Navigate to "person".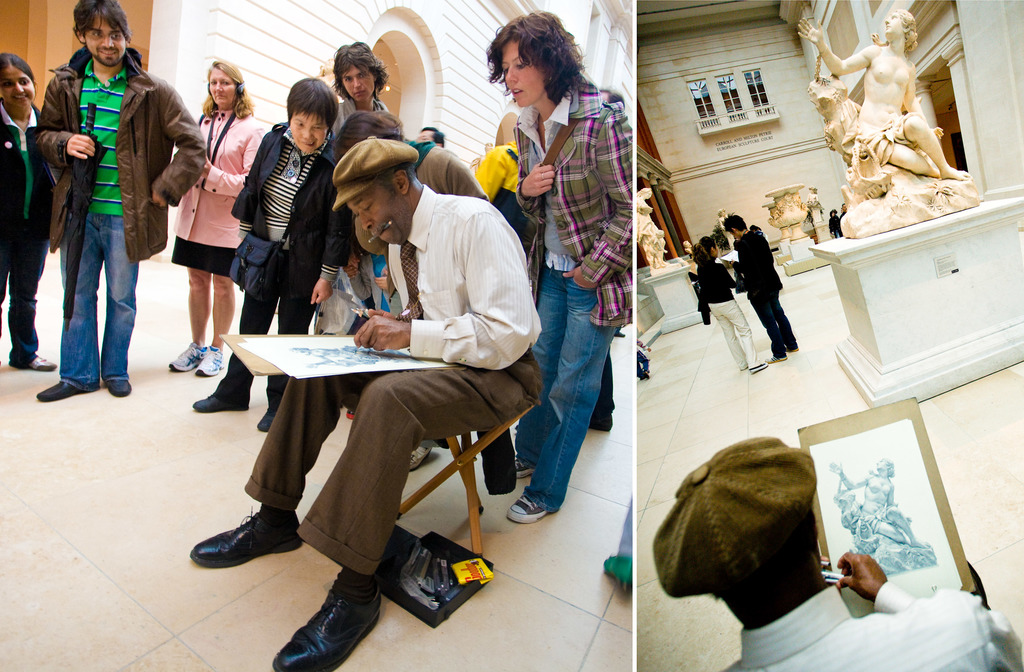
Navigation target: 838,202,846,217.
